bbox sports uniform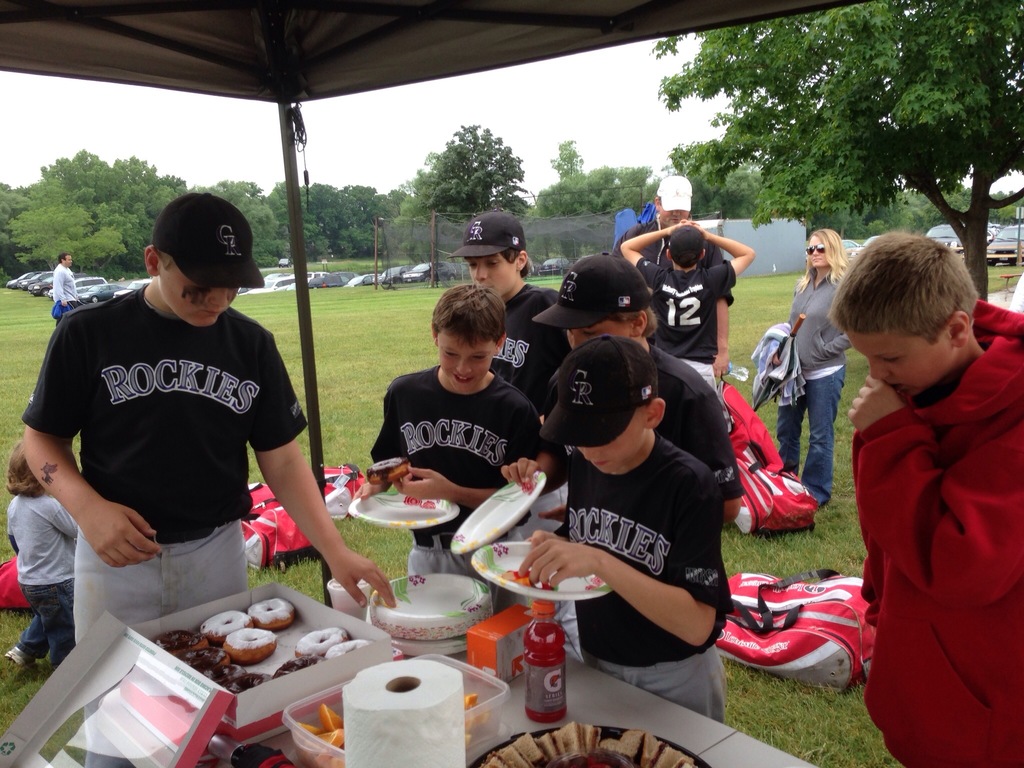
box=[17, 284, 309, 662]
